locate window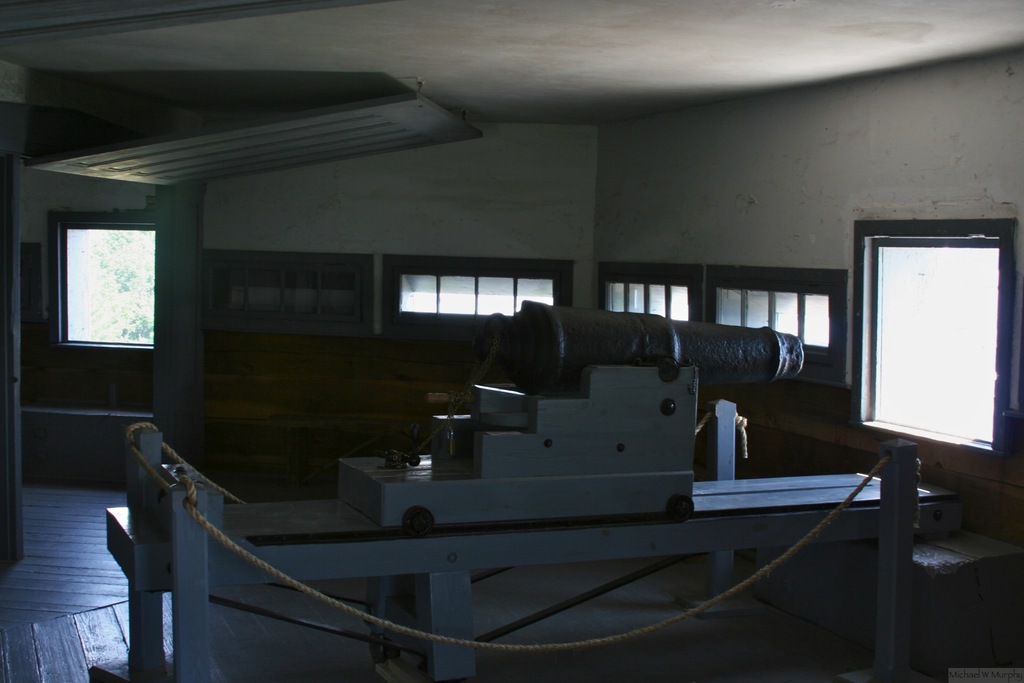
x1=62 y1=222 x2=152 y2=345
